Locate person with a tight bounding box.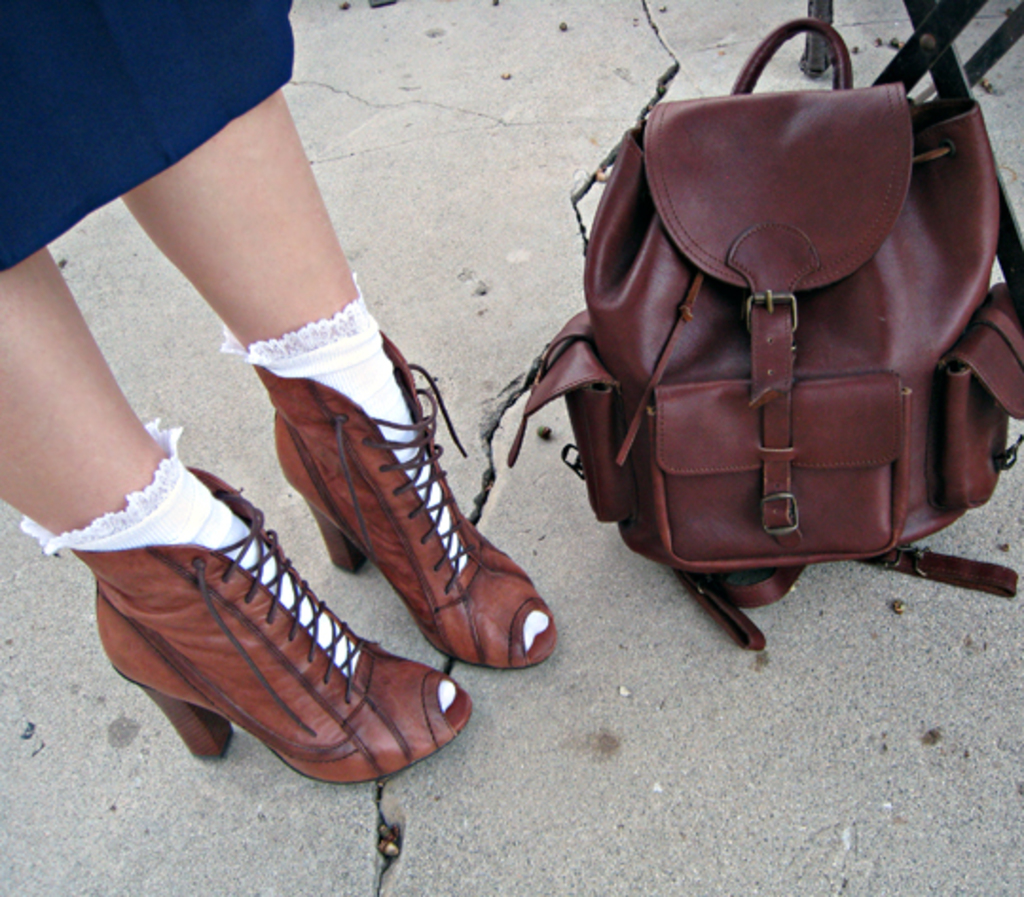
0 0 561 787.
